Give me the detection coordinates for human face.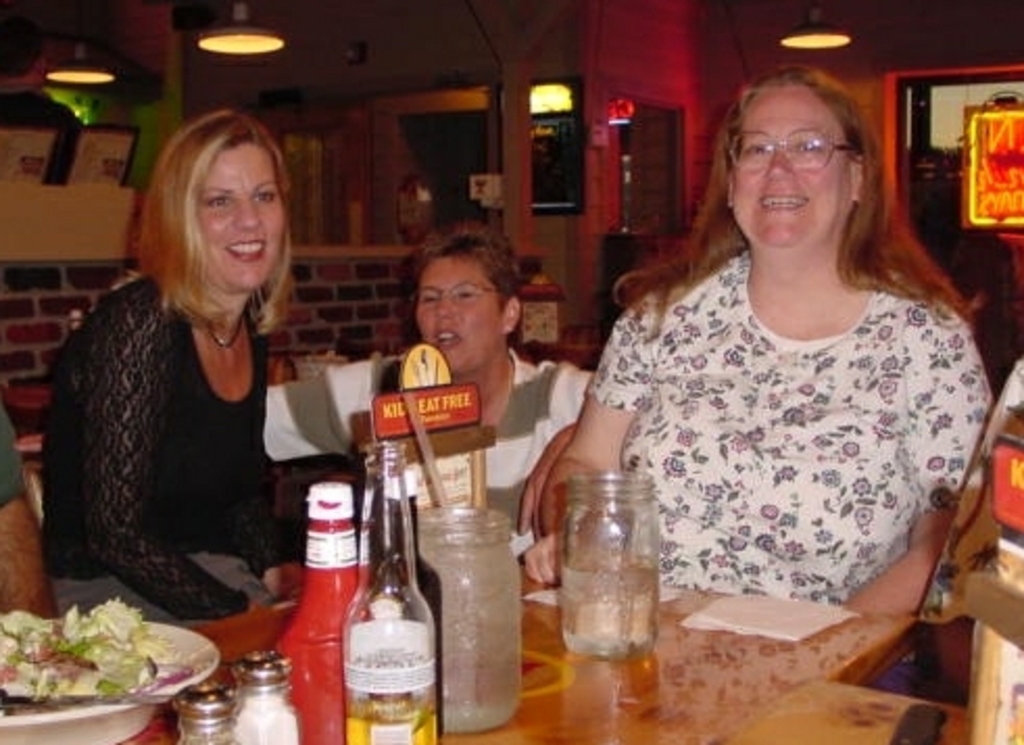
198,144,288,292.
